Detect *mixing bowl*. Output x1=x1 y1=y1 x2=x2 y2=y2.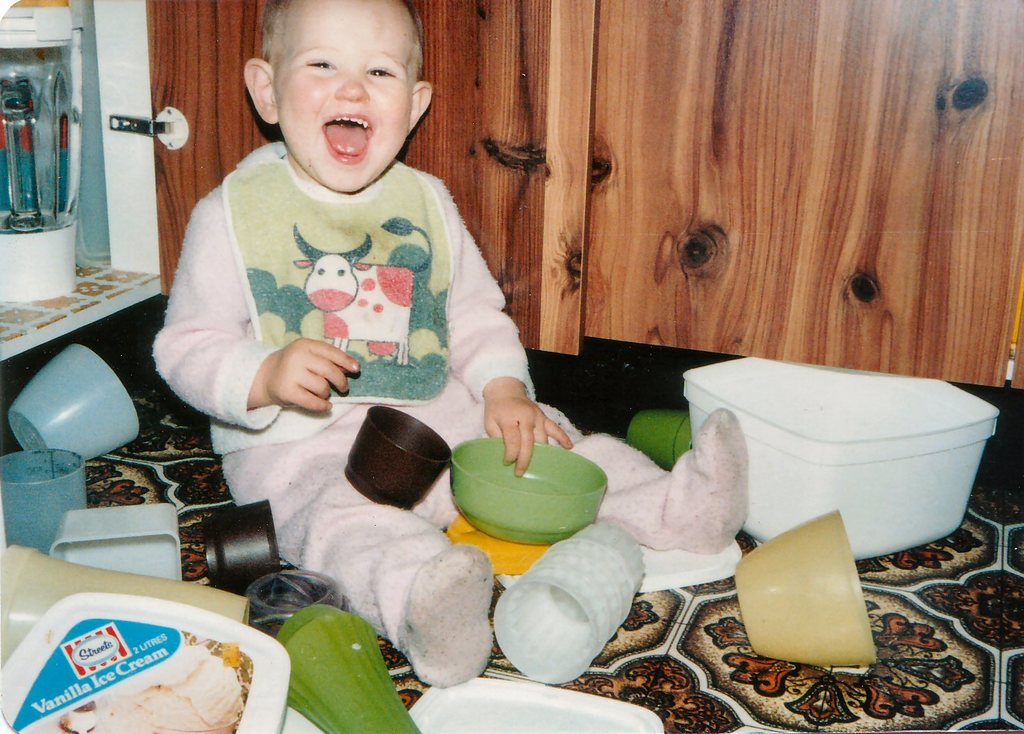
x1=685 y1=357 x2=998 y2=561.
